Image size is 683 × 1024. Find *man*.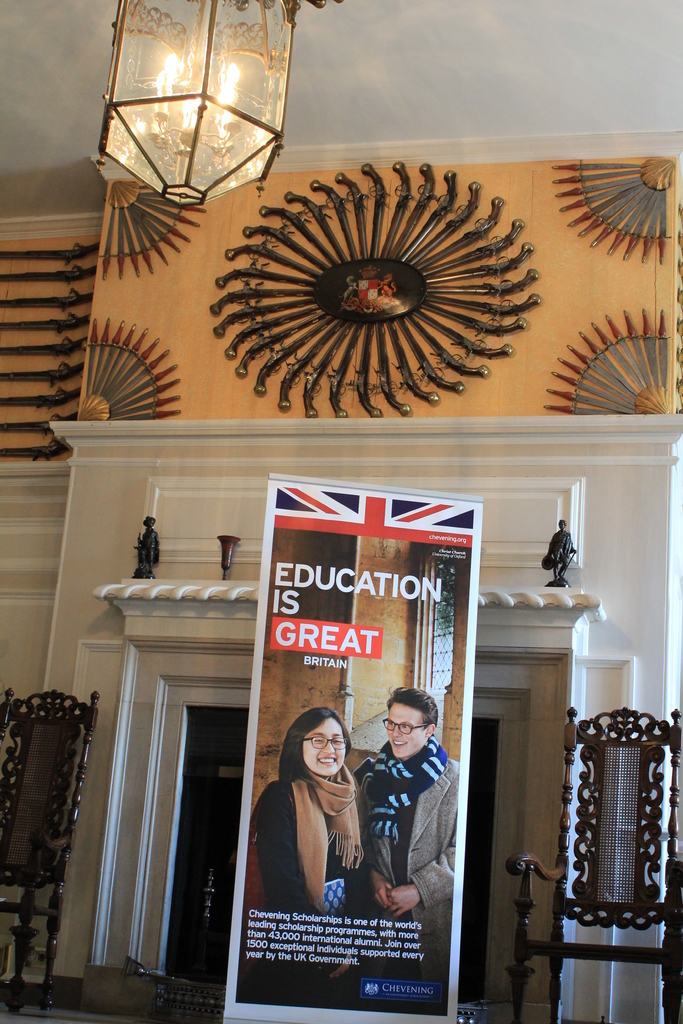
Rect(333, 685, 470, 975).
